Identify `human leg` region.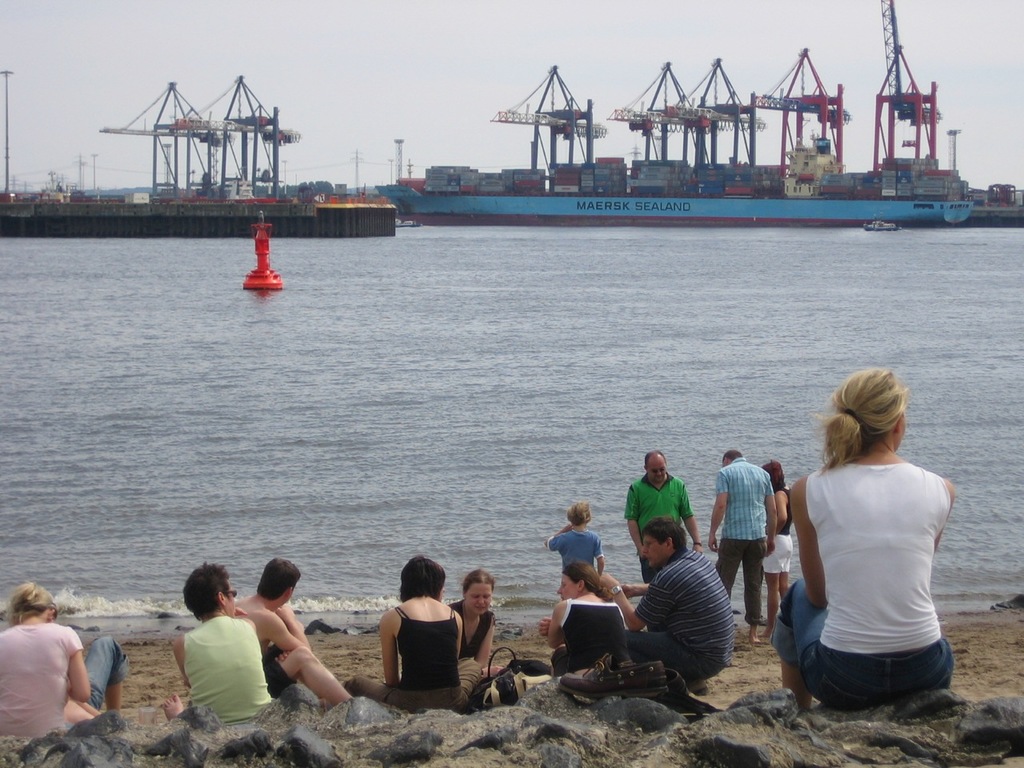
Region: Rect(341, 671, 407, 717).
